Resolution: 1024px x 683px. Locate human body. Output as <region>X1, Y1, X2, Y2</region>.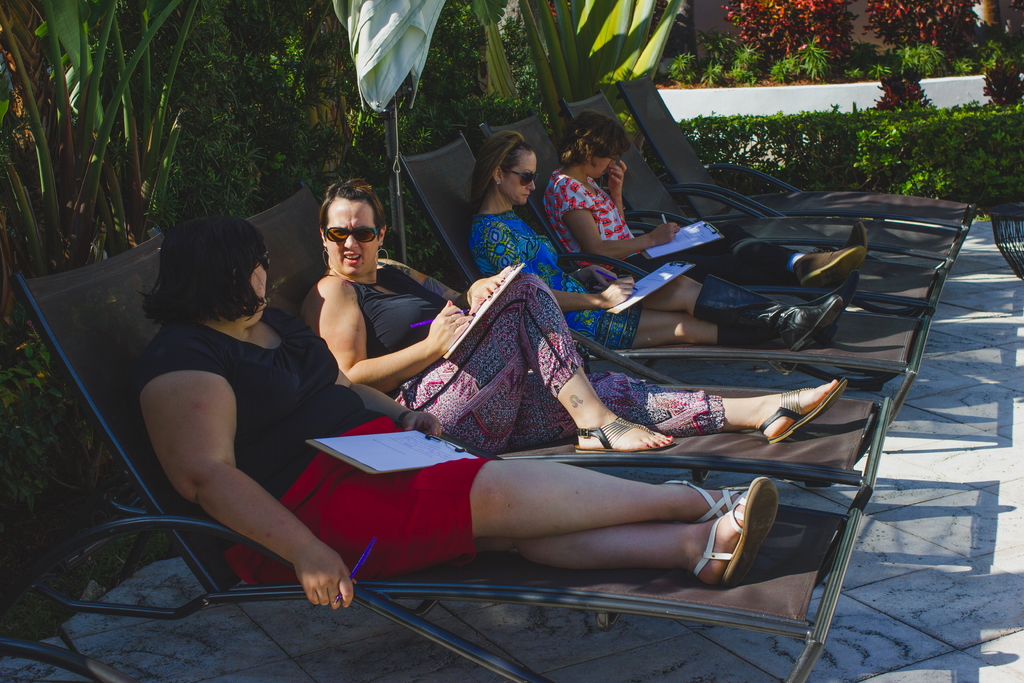
<region>467, 201, 844, 362</region>.
